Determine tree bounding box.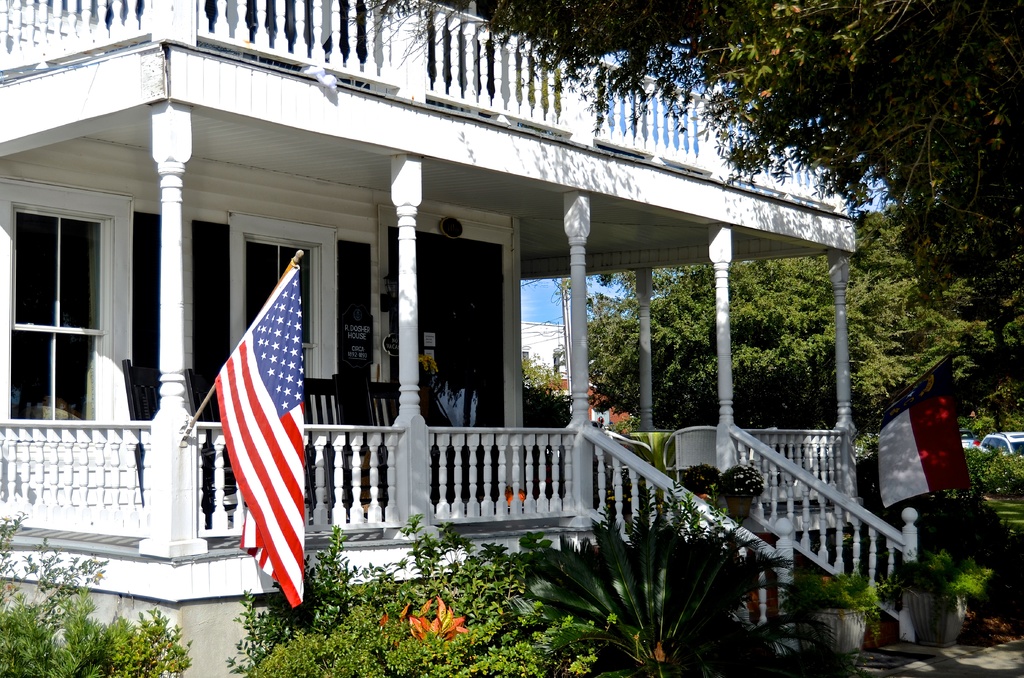
Determined: Rect(341, 0, 1023, 282).
